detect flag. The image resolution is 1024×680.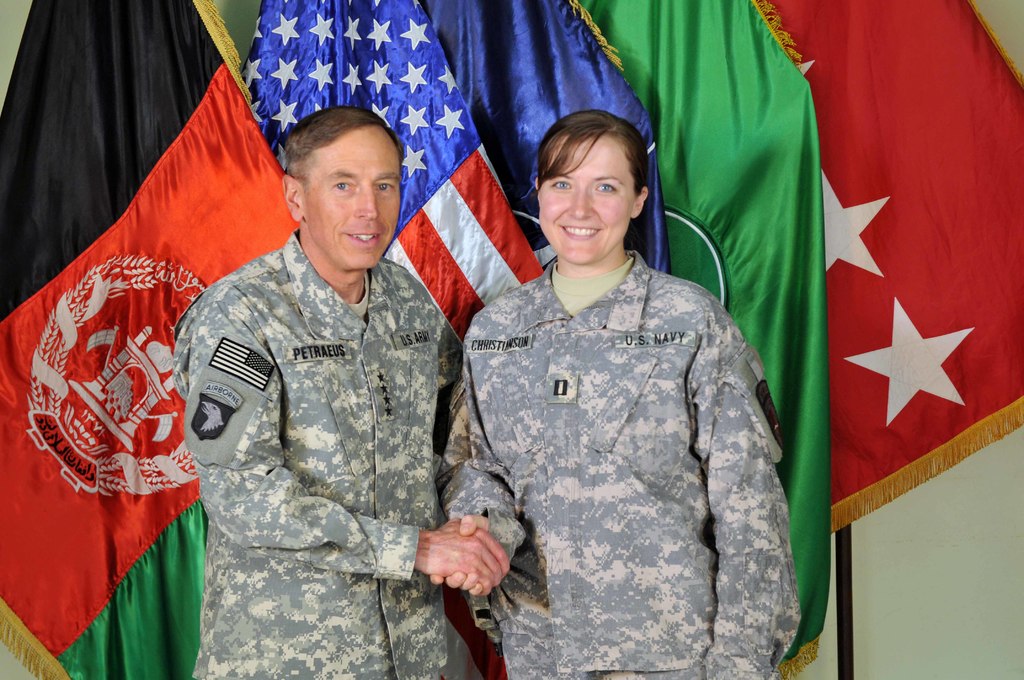
crop(417, 0, 669, 275).
